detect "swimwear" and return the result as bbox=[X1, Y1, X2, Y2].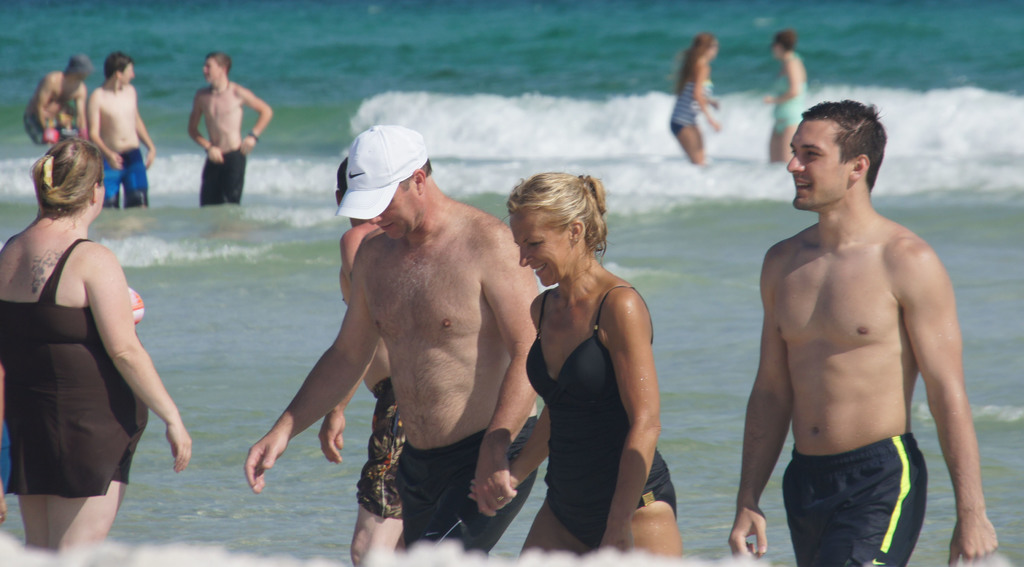
bbox=[549, 480, 677, 556].
